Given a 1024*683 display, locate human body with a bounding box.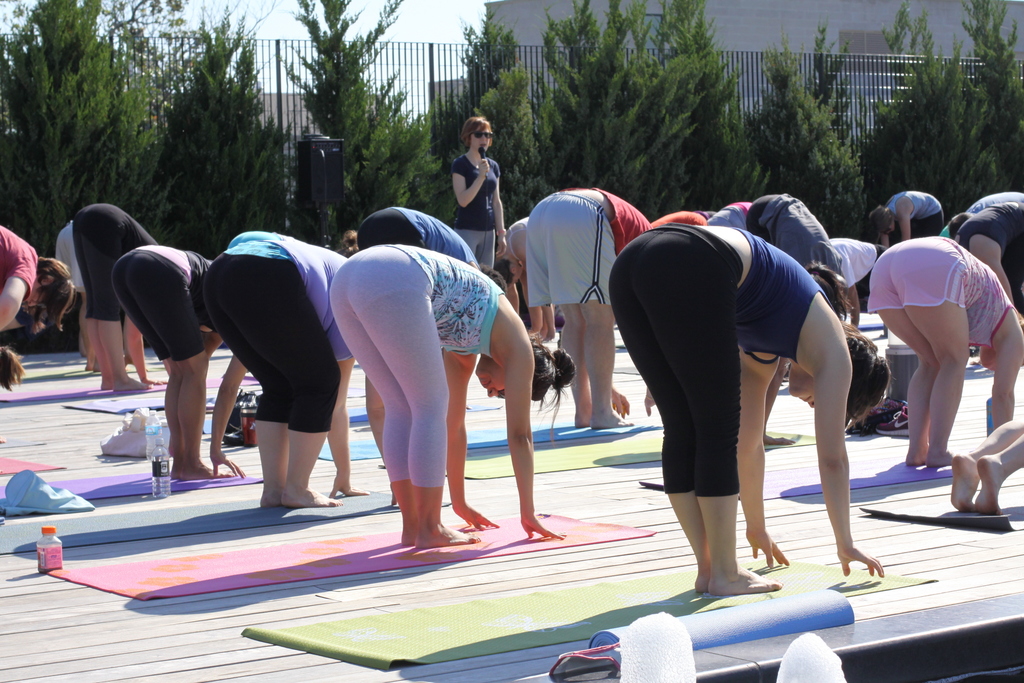
Located: x1=0, y1=224, x2=72, y2=381.
